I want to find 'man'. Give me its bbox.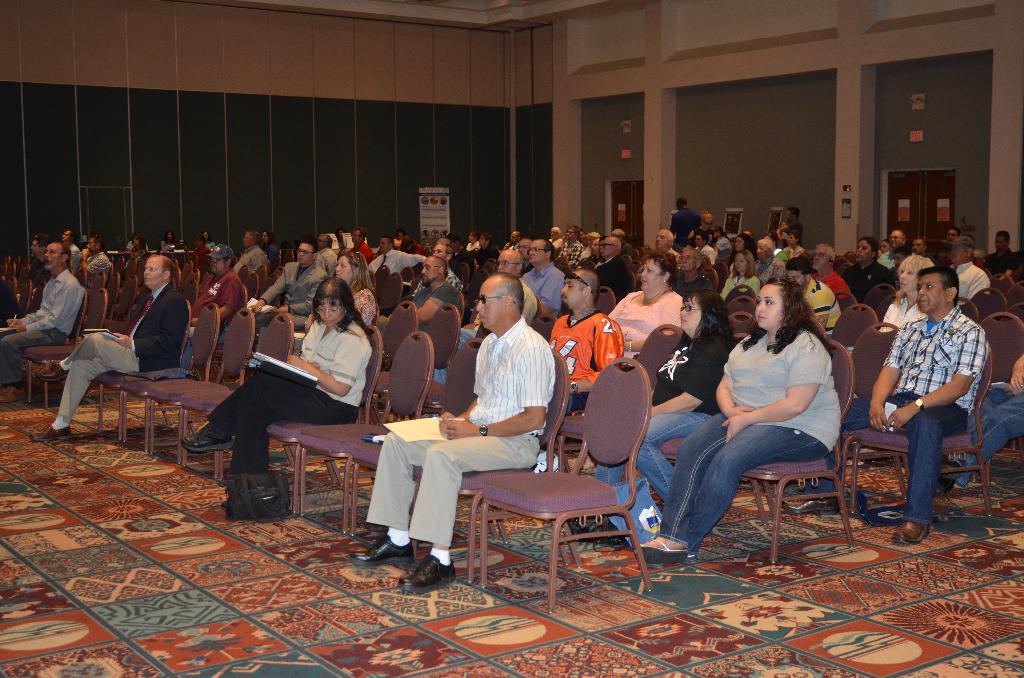
detection(596, 234, 632, 297).
